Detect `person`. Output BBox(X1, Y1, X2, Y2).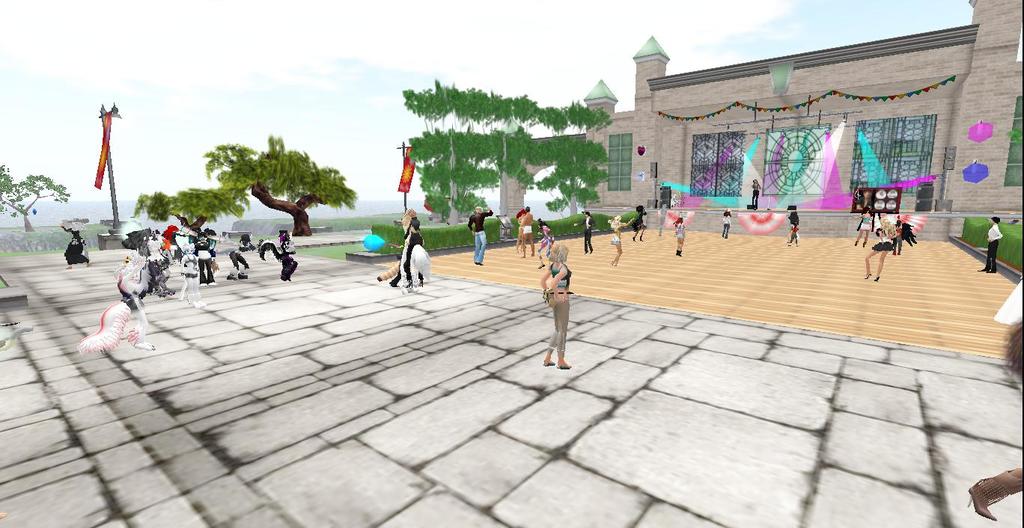
BBox(864, 215, 893, 283).
